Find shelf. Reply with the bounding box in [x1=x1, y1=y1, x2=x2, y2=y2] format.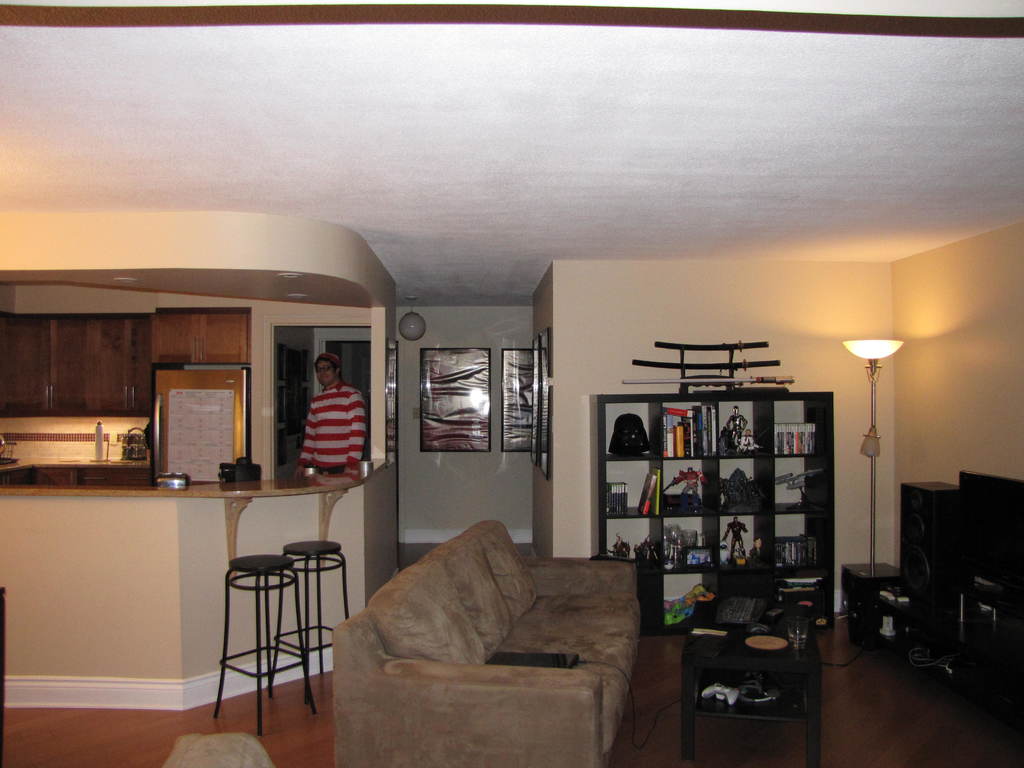
[x1=664, y1=400, x2=719, y2=458].
